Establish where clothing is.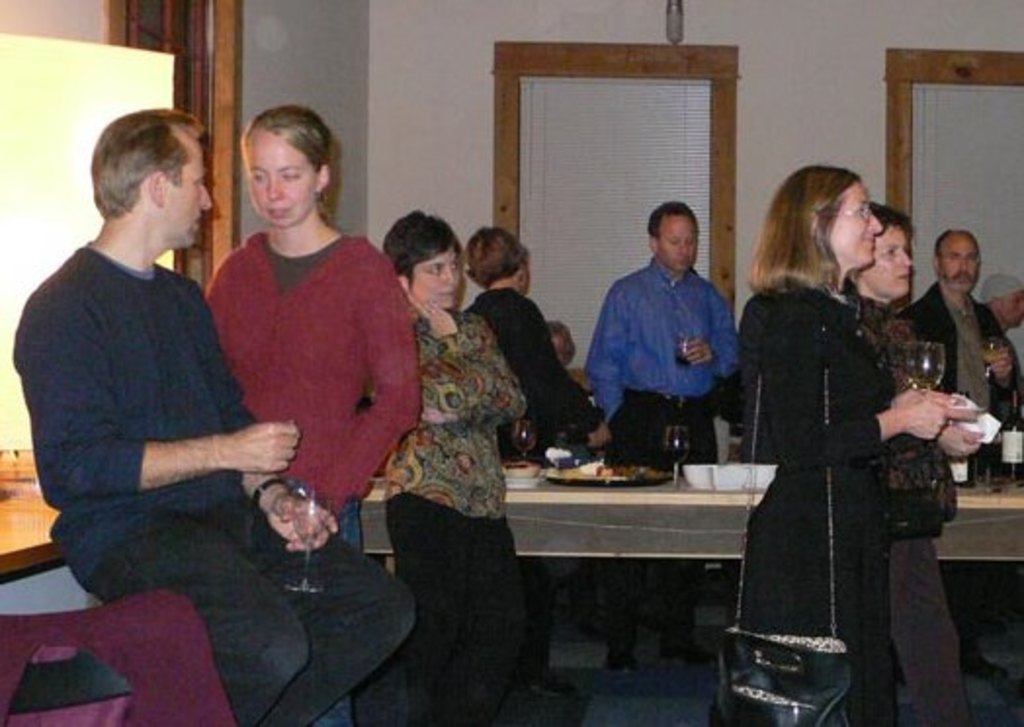
Established at [576, 262, 735, 473].
